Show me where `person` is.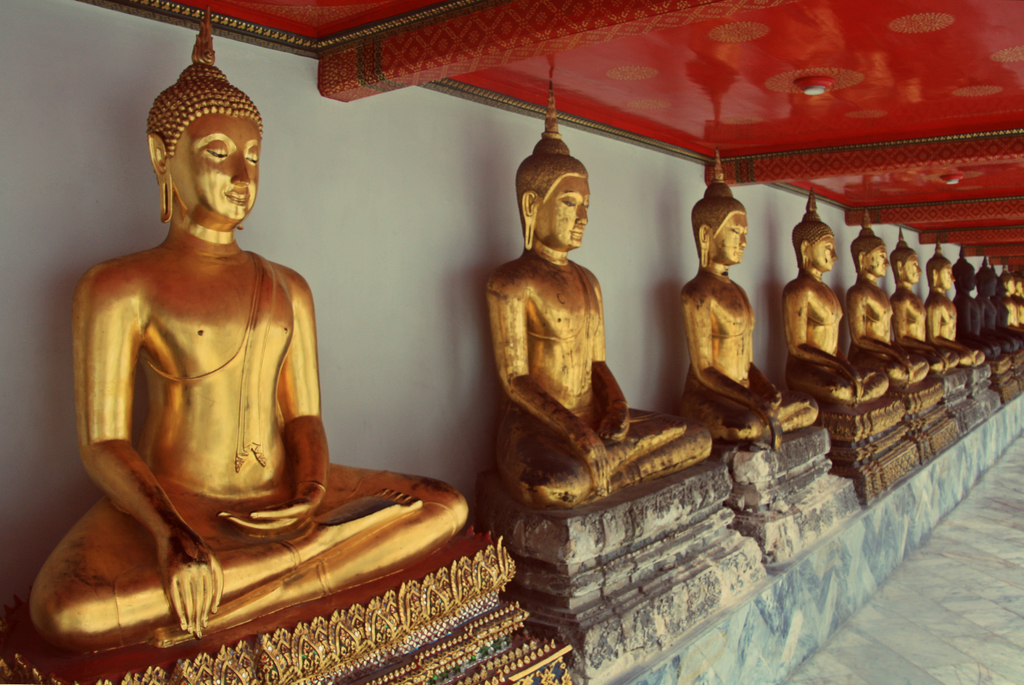
`person` is at 783:189:890:399.
